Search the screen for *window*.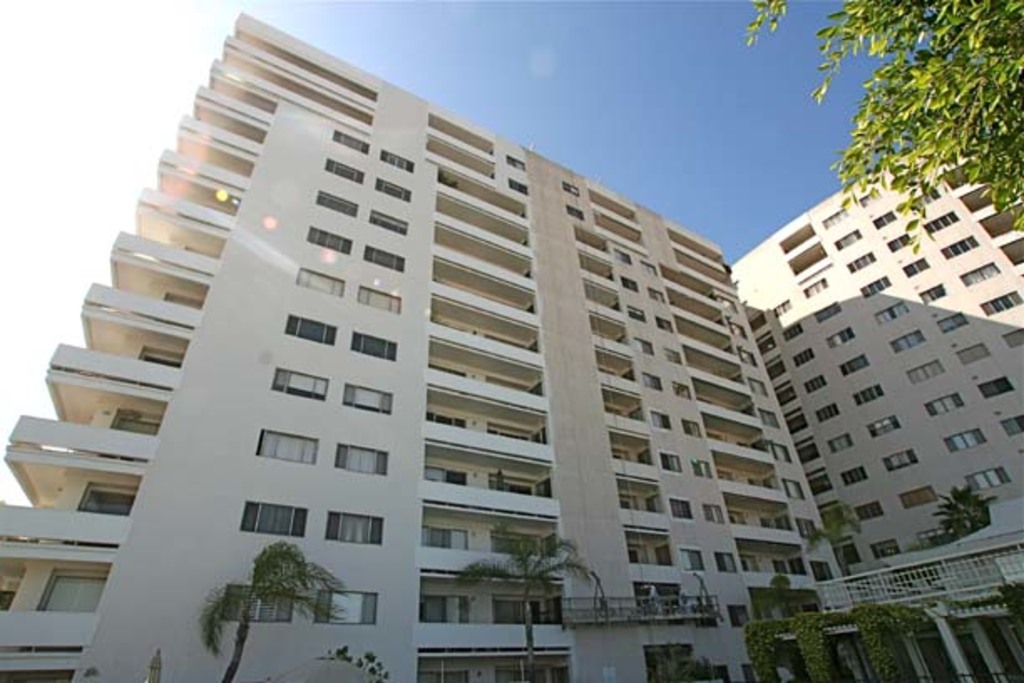
Found at [714, 549, 731, 573].
